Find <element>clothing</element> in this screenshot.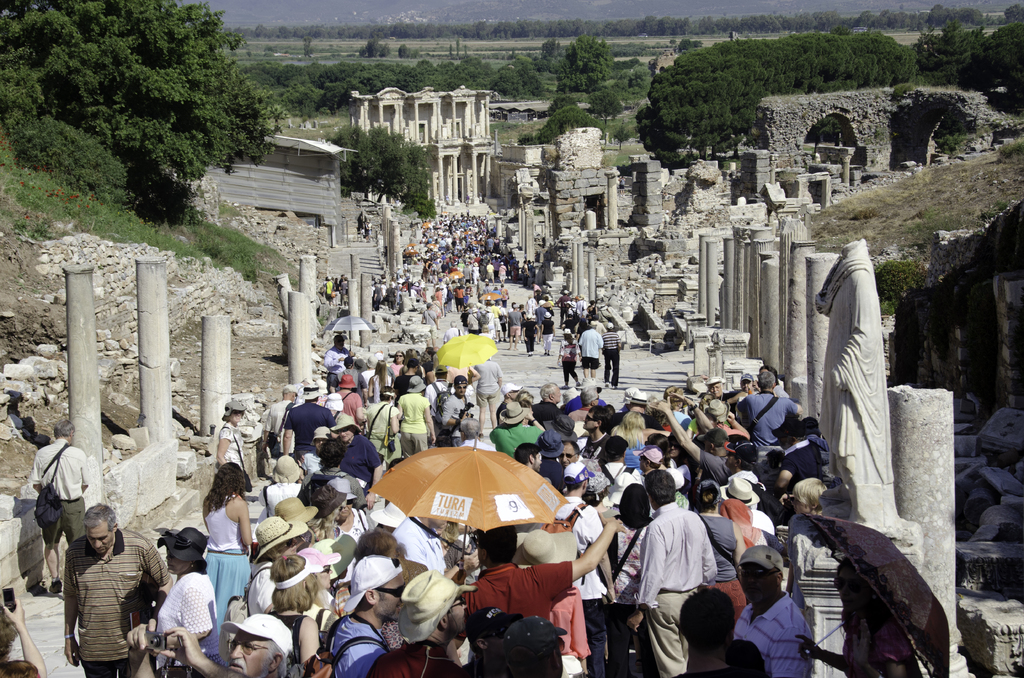
The bounding box for <element>clothing</element> is 540 460 572 490.
